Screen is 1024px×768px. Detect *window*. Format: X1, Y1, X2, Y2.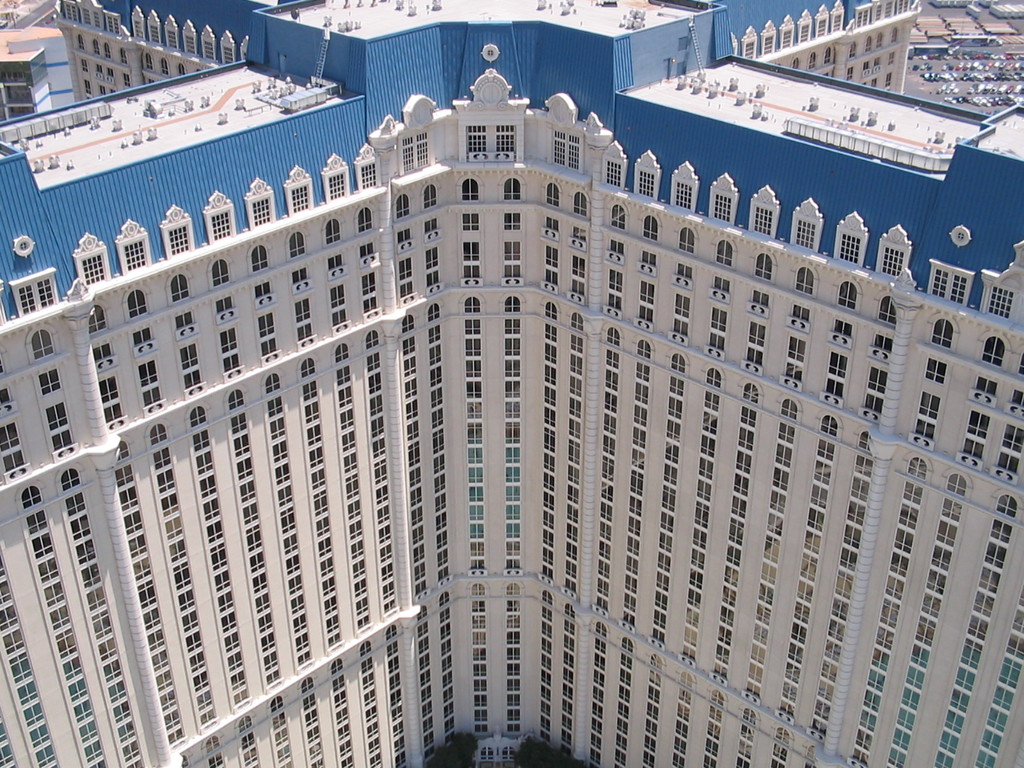
67, 675, 90, 701.
